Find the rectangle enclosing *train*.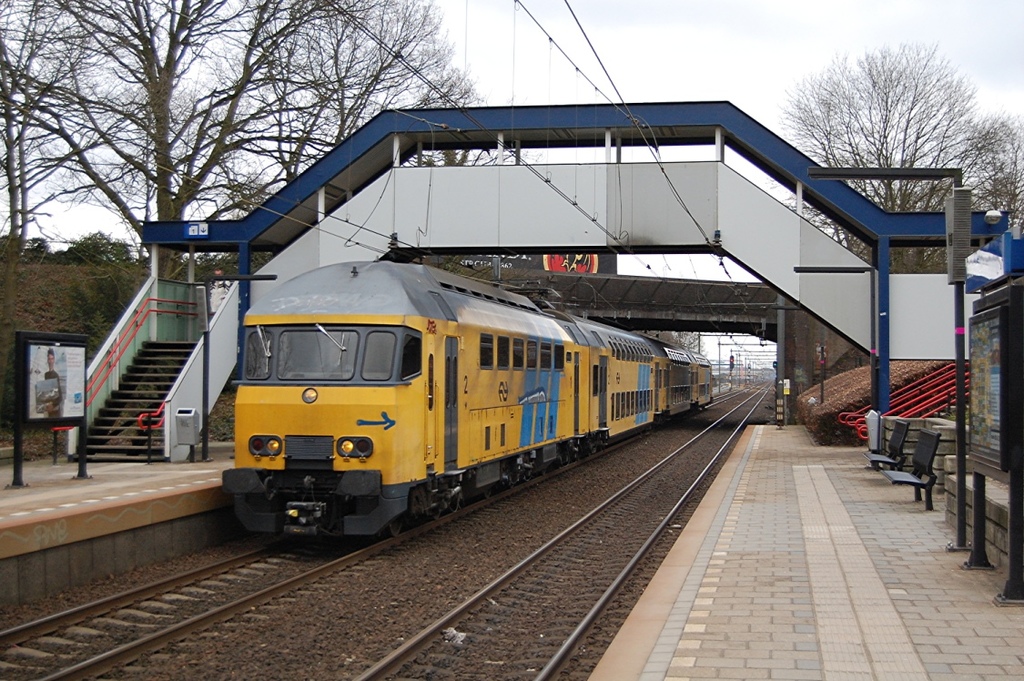
222, 255, 709, 551.
